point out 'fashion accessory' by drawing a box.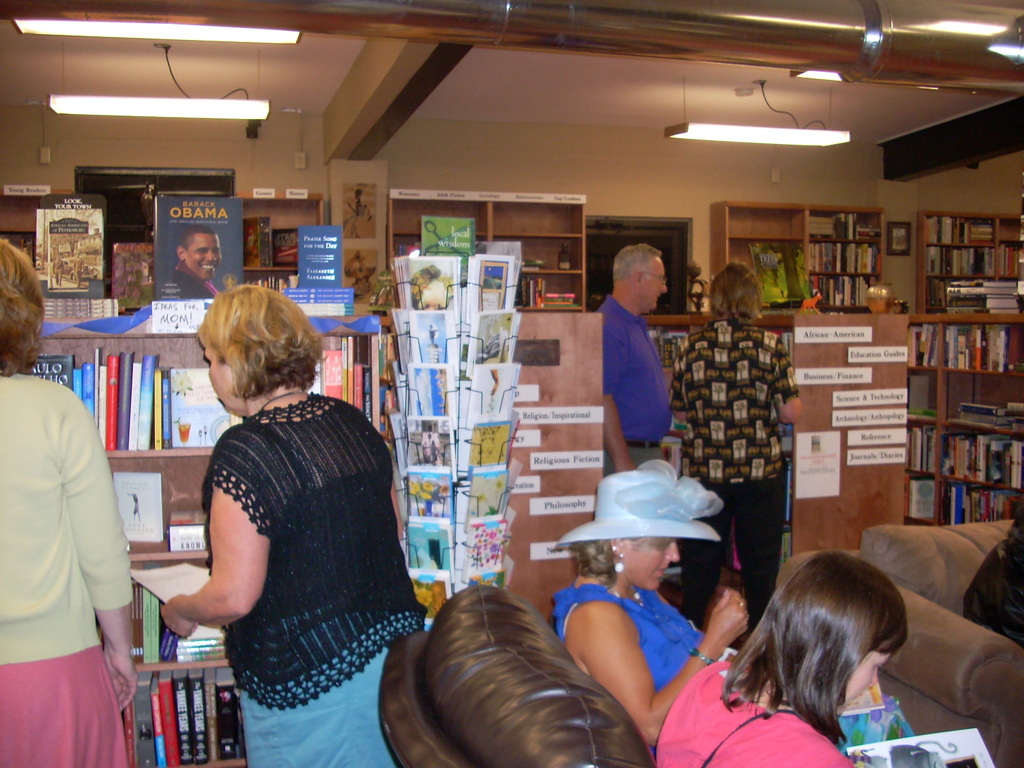
l=608, t=586, r=641, b=605.
